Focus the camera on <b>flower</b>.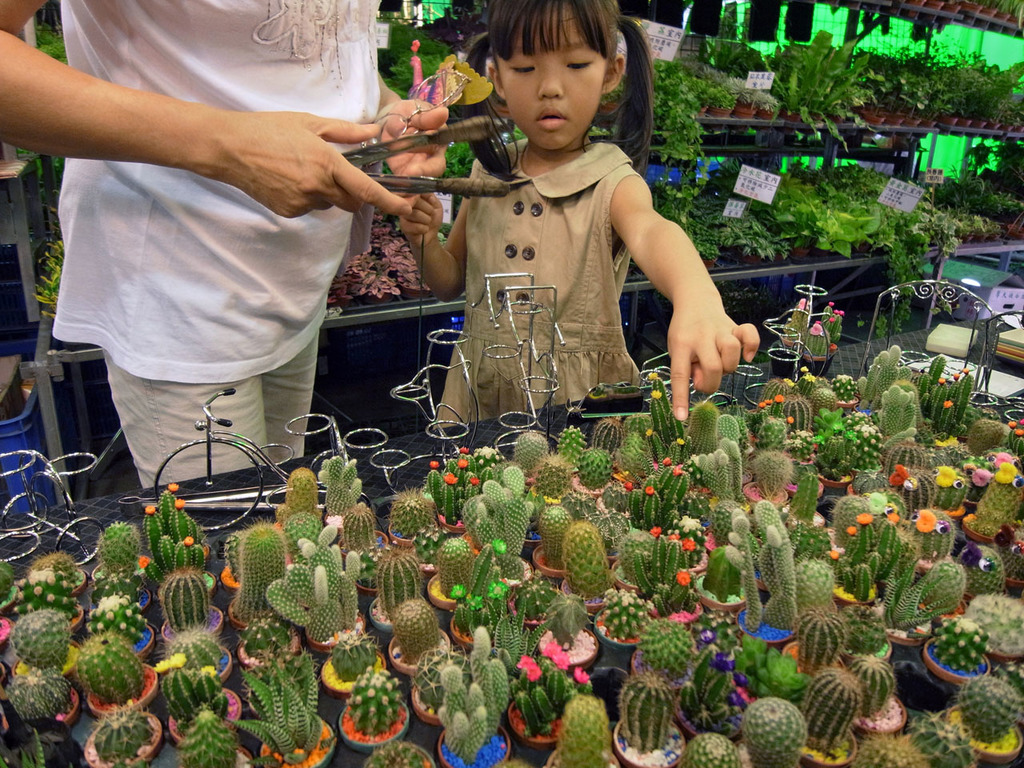
Focus region: 664 458 666 466.
